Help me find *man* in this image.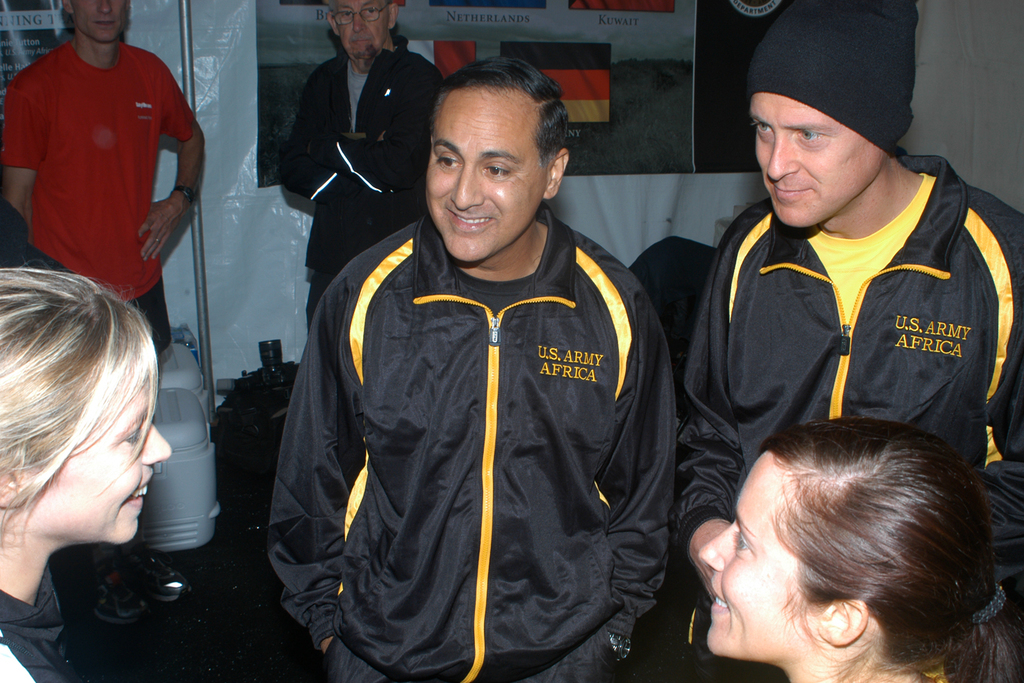
Found it: detection(0, 0, 206, 355).
